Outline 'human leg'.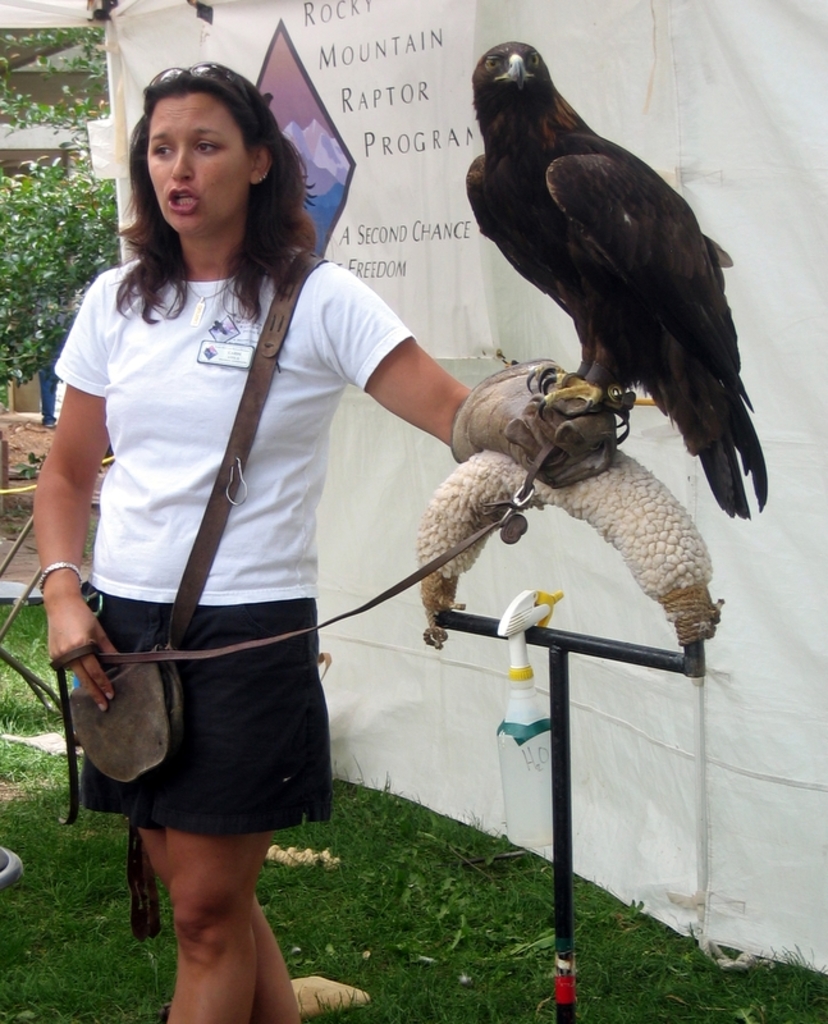
Outline: l=166, t=612, r=324, b=1023.
